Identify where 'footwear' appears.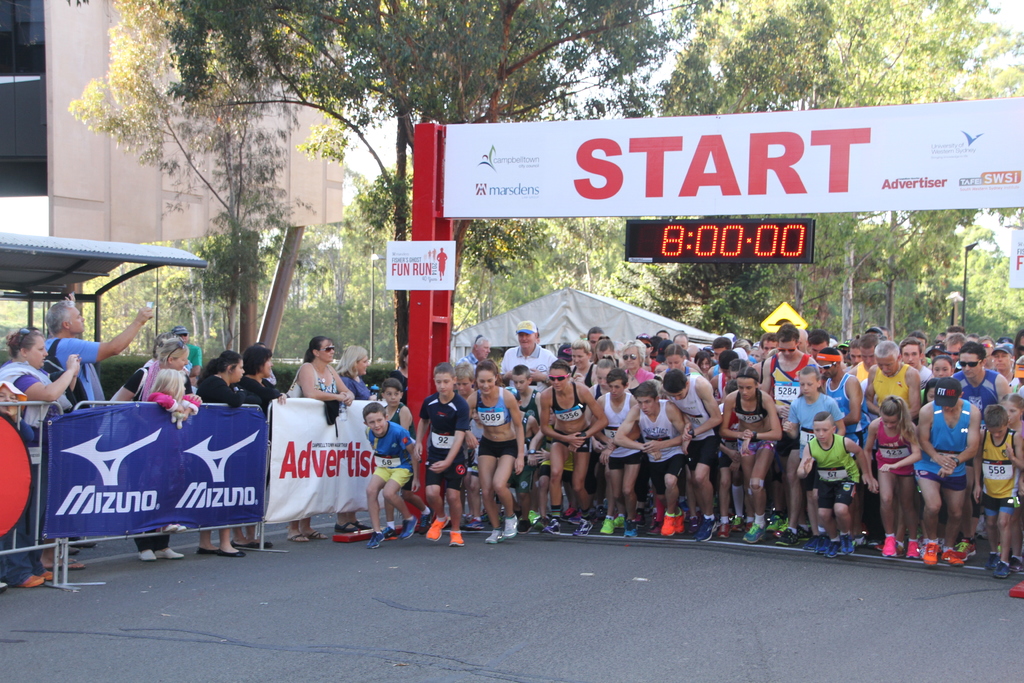
Appears at select_region(398, 517, 415, 539).
